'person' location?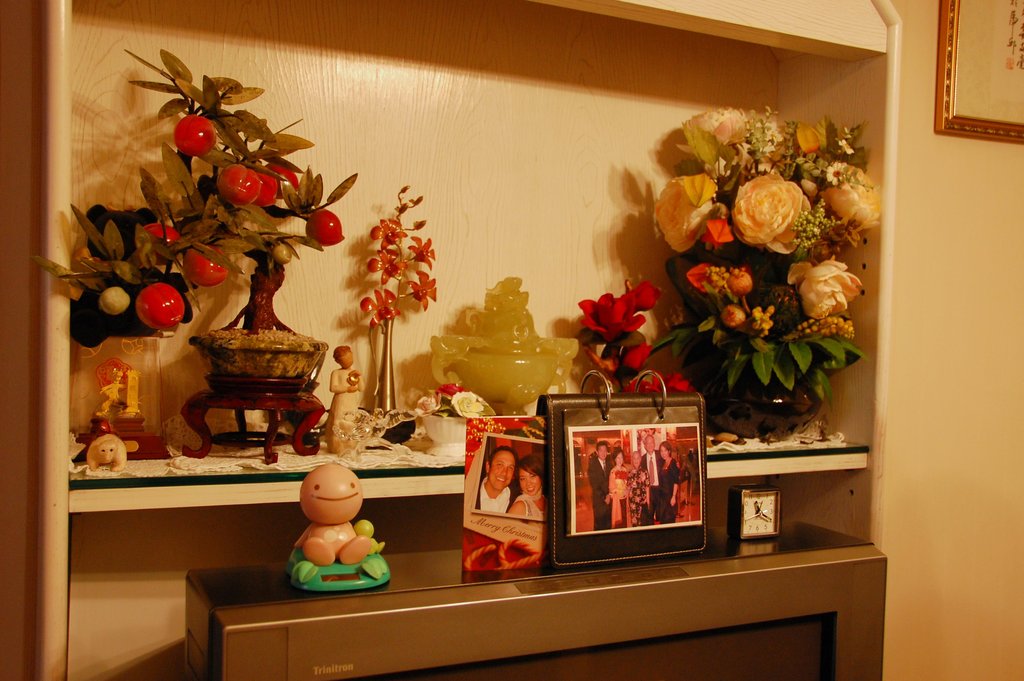
region(588, 440, 609, 530)
